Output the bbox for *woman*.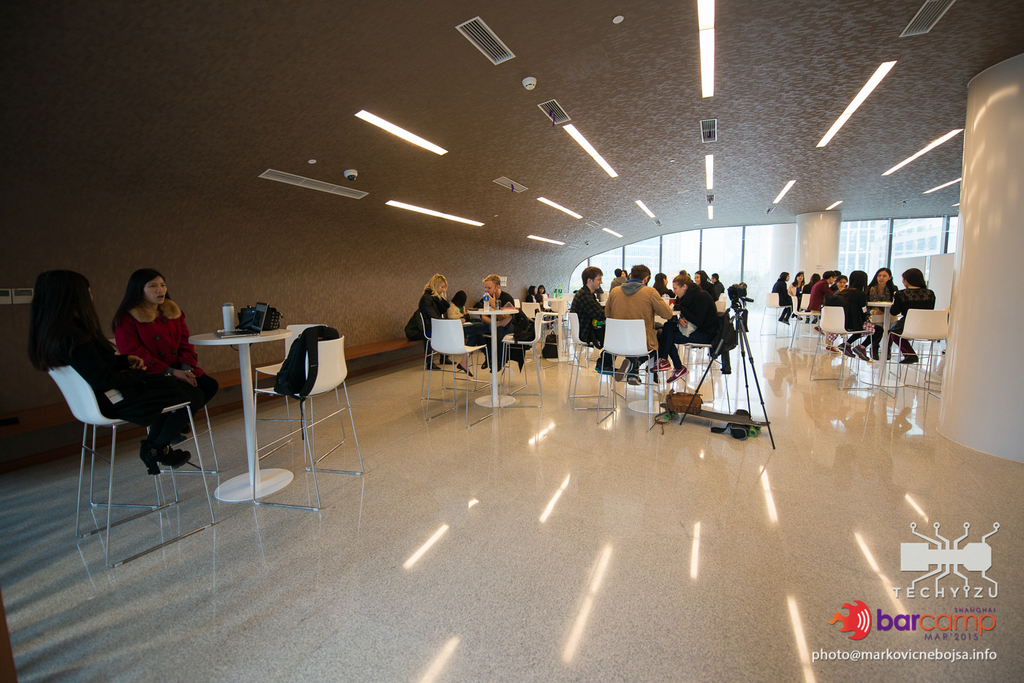
bbox=[418, 273, 473, 375].
